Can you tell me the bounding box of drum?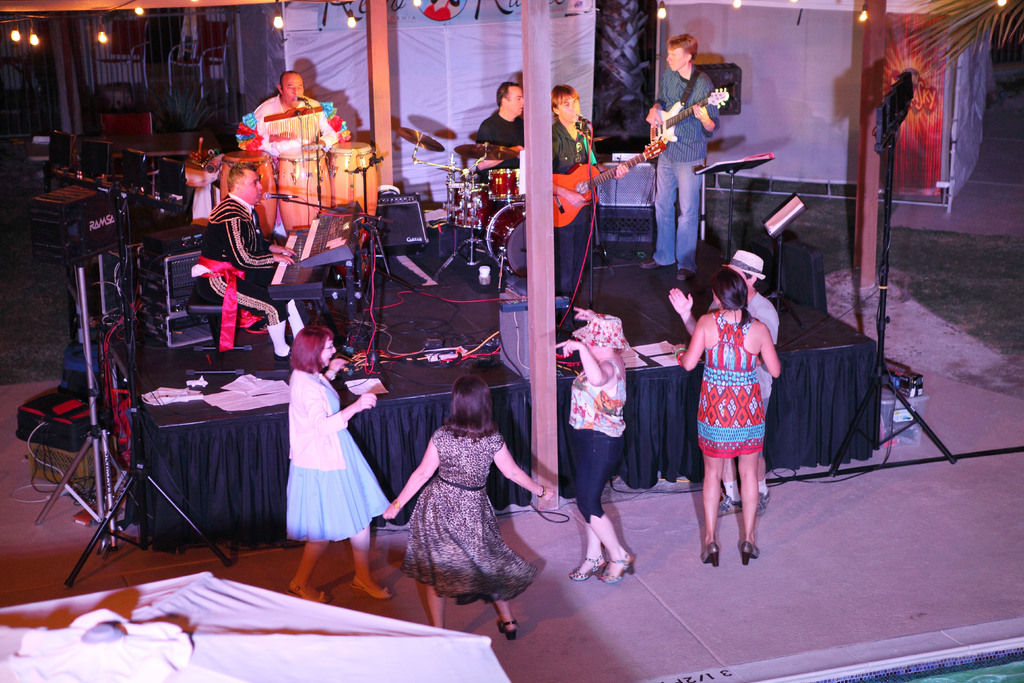
bbox=(488, 164, 518, 205).
